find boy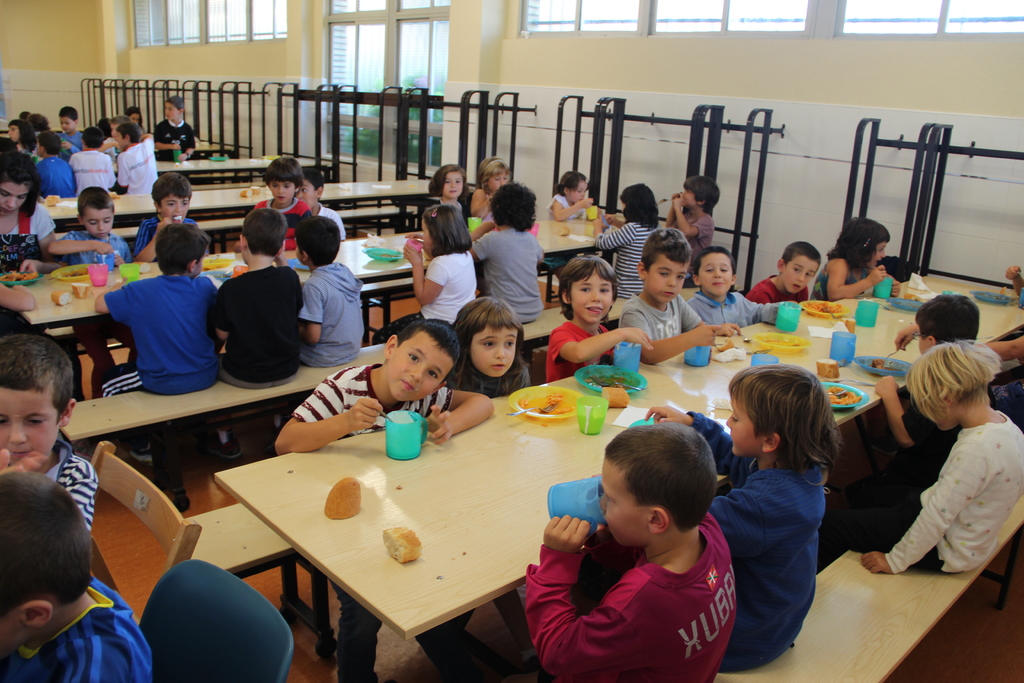
294, 169, 348, 242
